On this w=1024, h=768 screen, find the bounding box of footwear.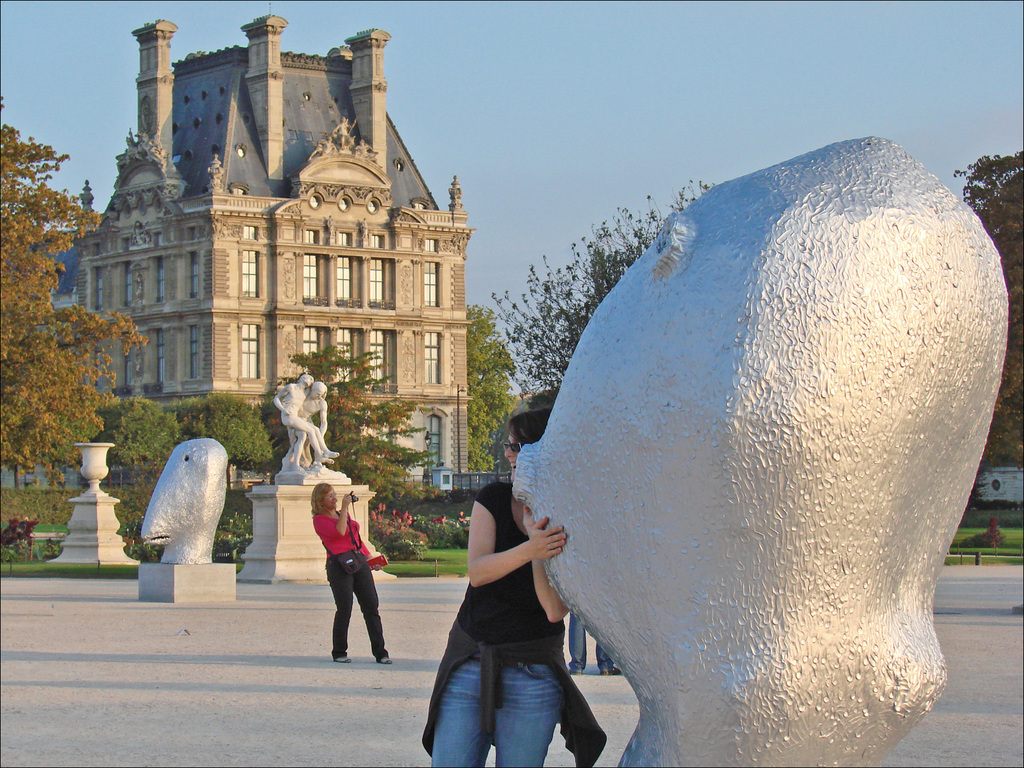
Bounding box: 570:668:581:675.
